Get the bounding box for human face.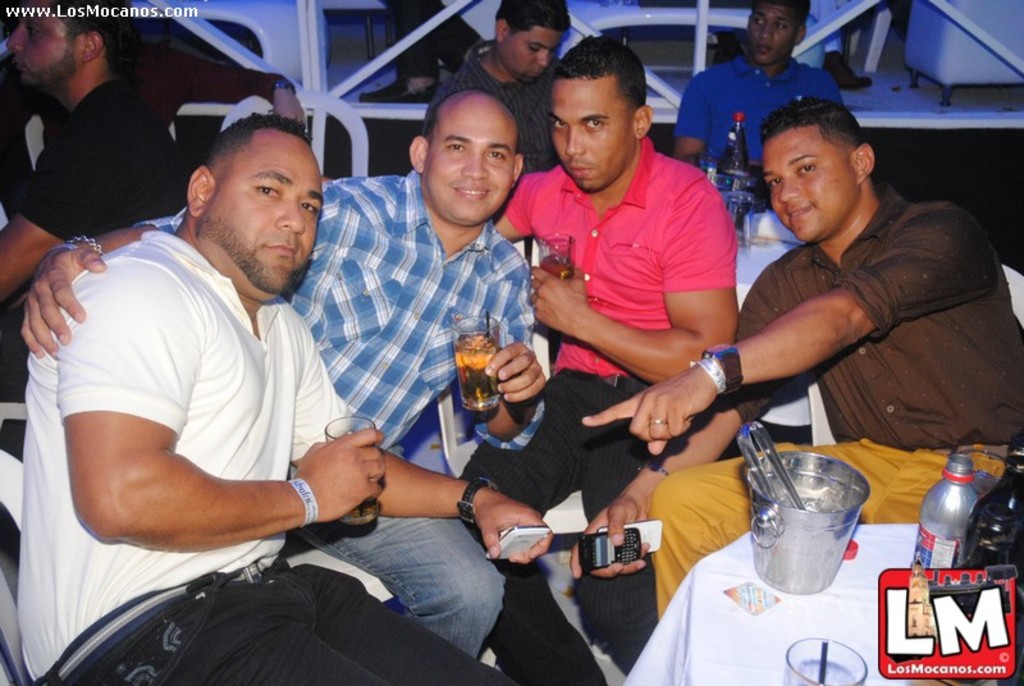
rect(756, 131, 855, 242).
